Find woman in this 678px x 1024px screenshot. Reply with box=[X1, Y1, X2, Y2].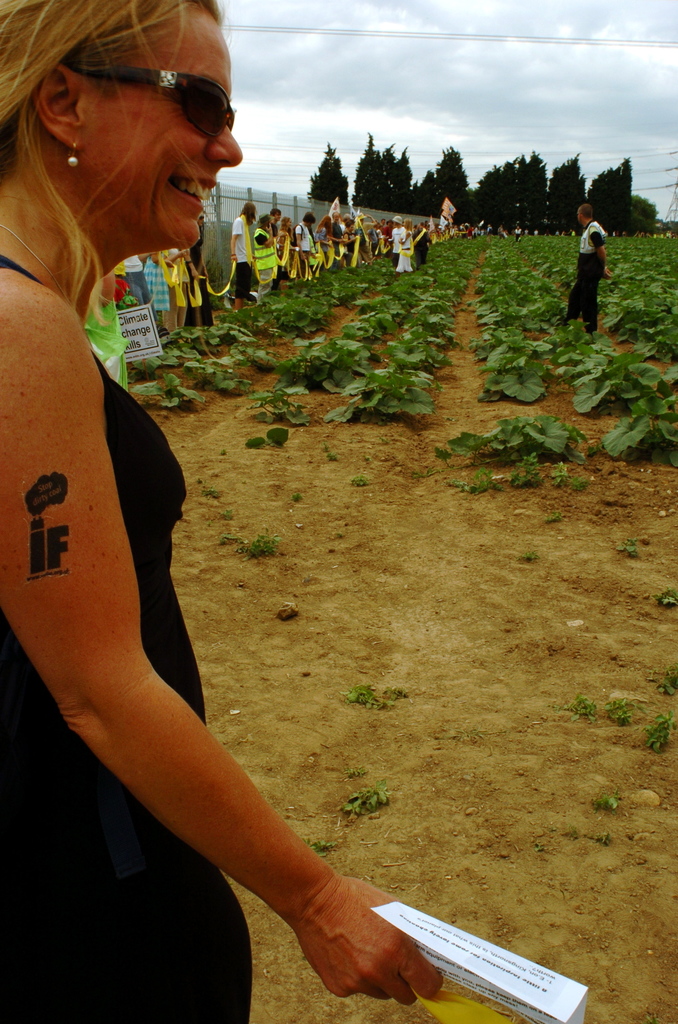
box=[12, 8, 432, 1019].
